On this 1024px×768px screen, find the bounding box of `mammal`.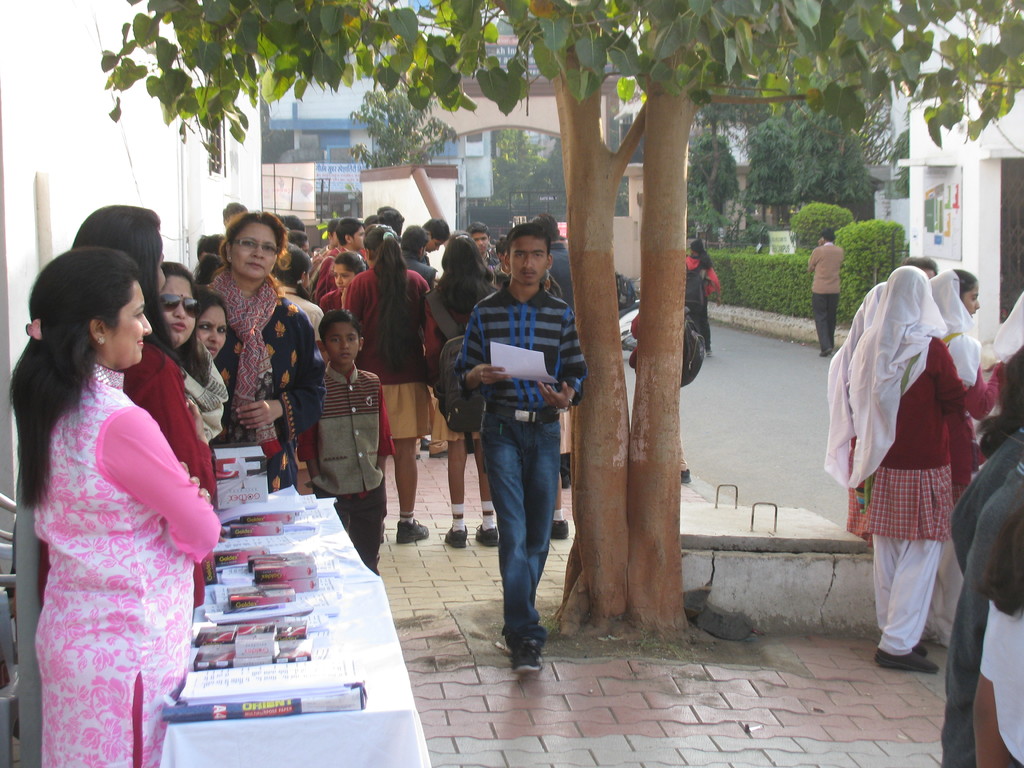
Bounding box: rect(806, 228, 845, 356).
